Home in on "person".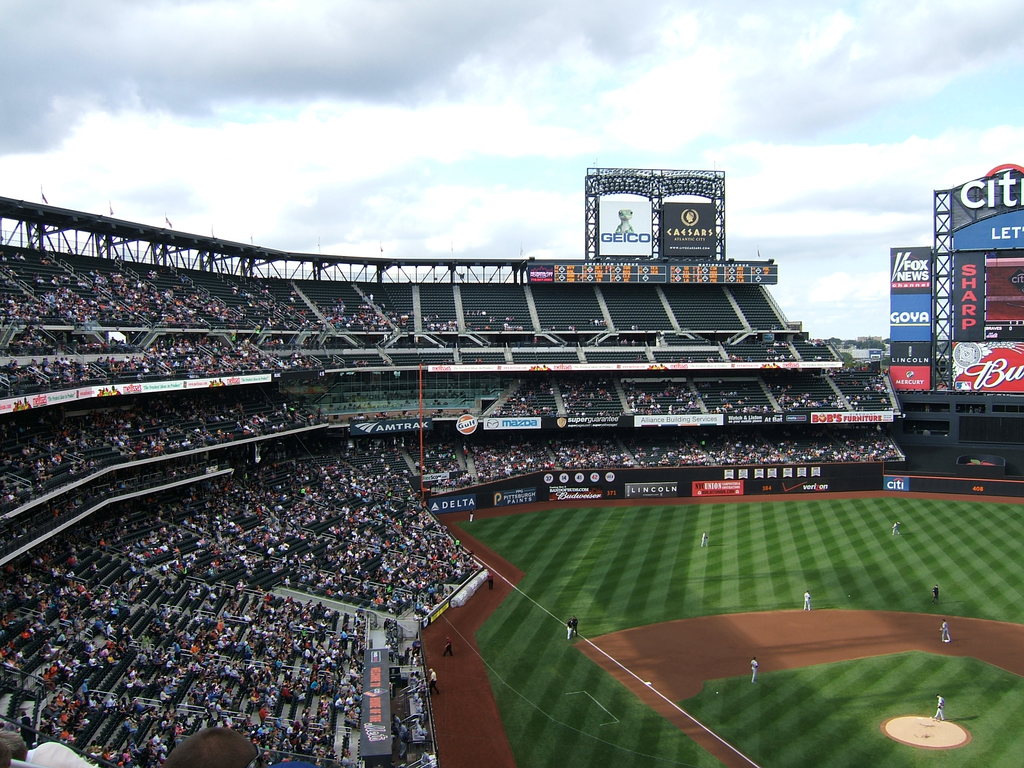
Homed in at (x1=936, y1=696, x2=944, y2=718).
